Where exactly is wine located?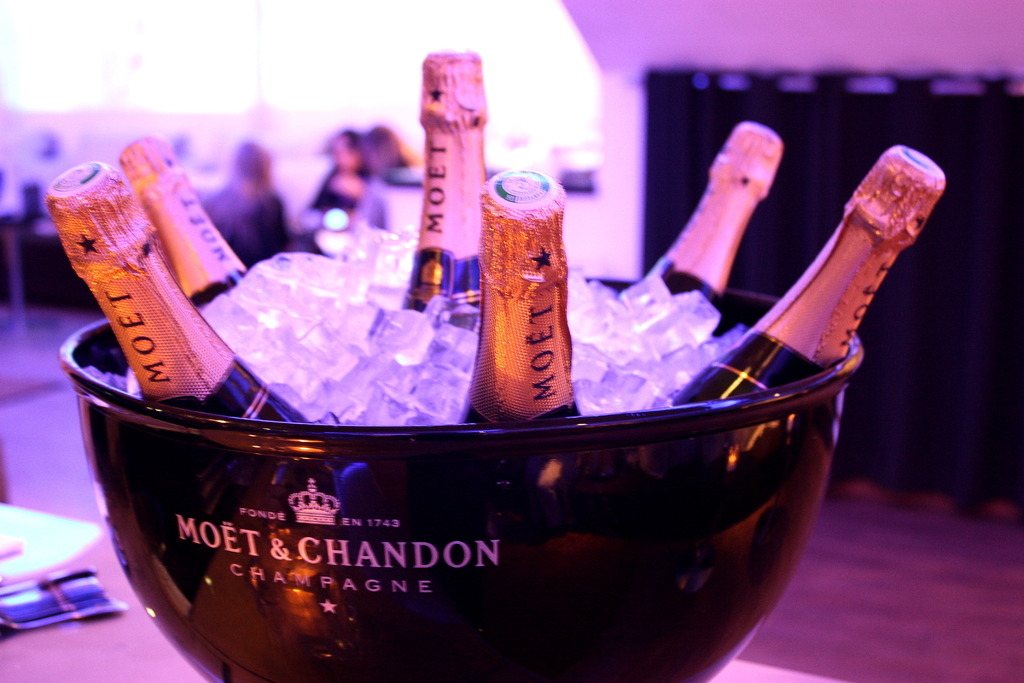
Its bounding box is bbox=[121, 129, 252, 315].
